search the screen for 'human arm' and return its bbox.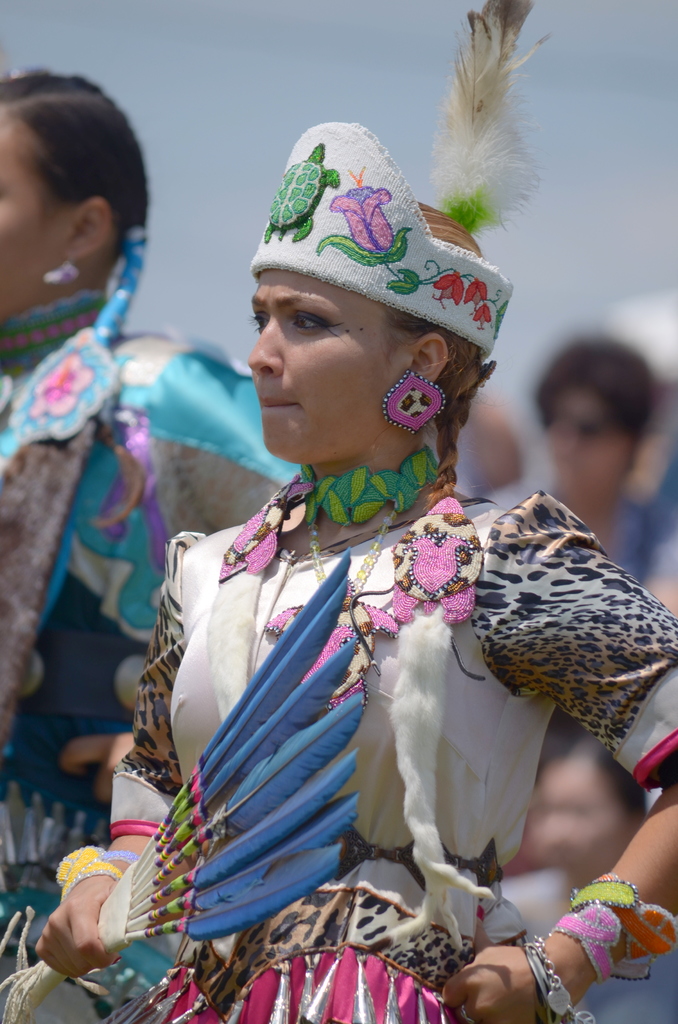
Found: x1=444, y1=500, x2=677, y2=1023.
